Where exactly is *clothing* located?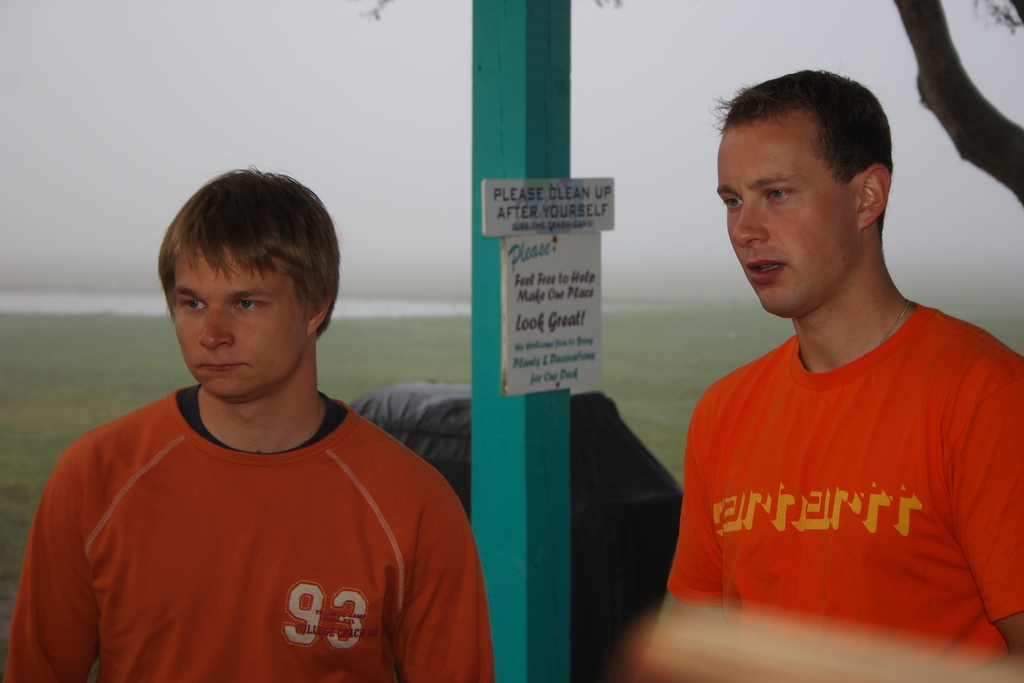
Its bounding box is bbox=[1, 383, 497, 682].
